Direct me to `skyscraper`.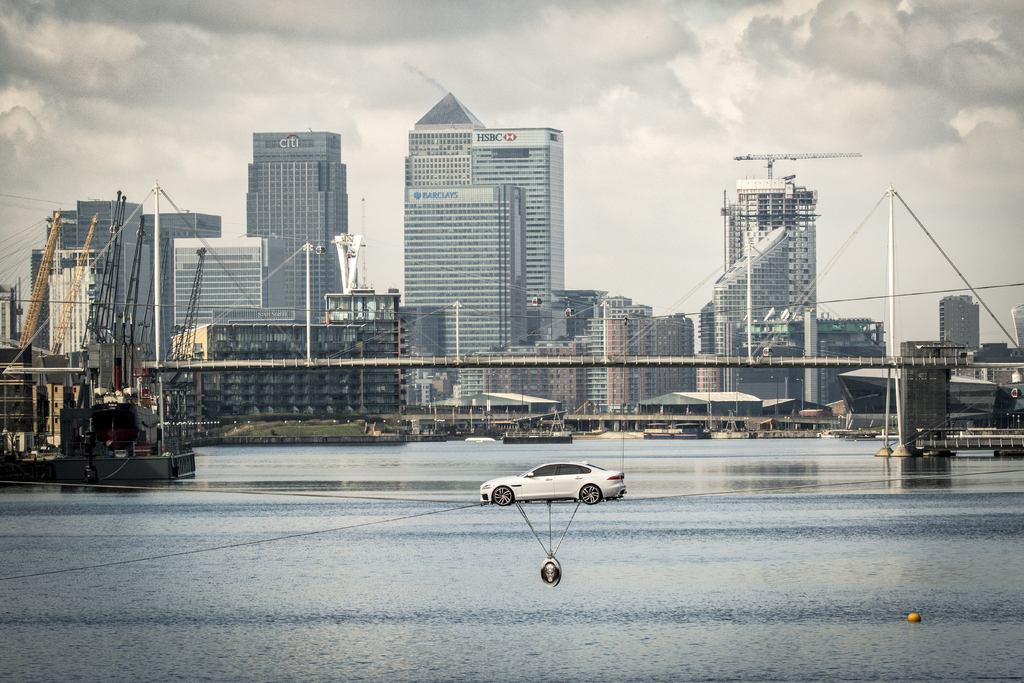
Direction: bbox=[938, 297, 986, 361].
